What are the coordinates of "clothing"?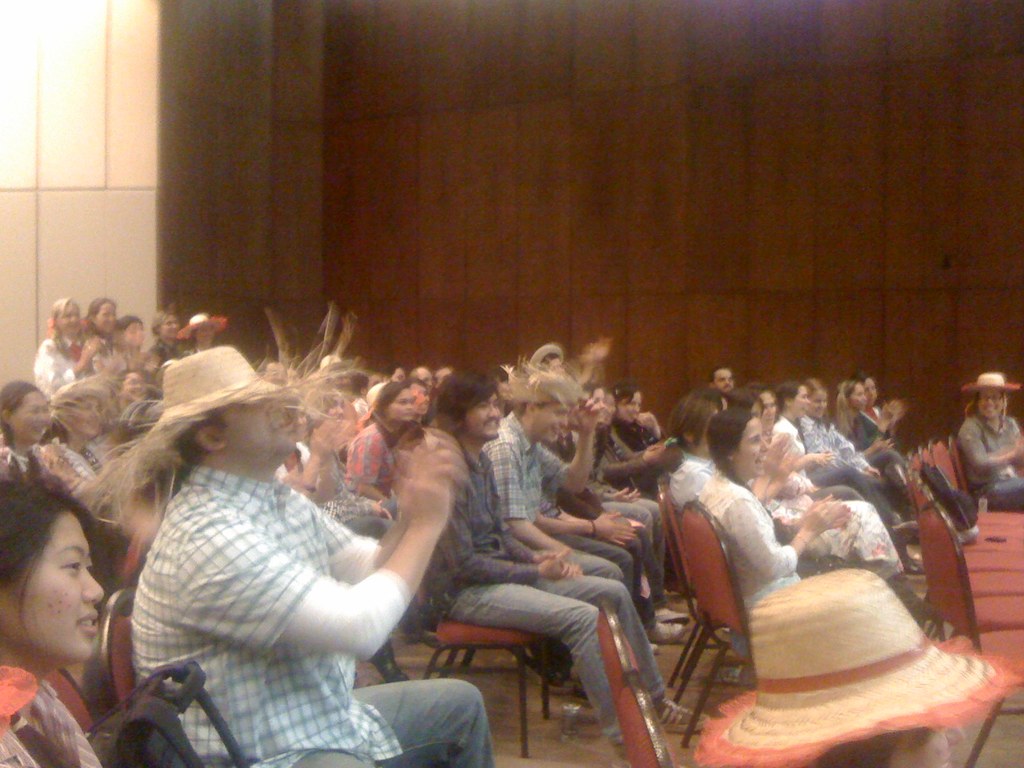
rect(741, 450, 895, 585).
